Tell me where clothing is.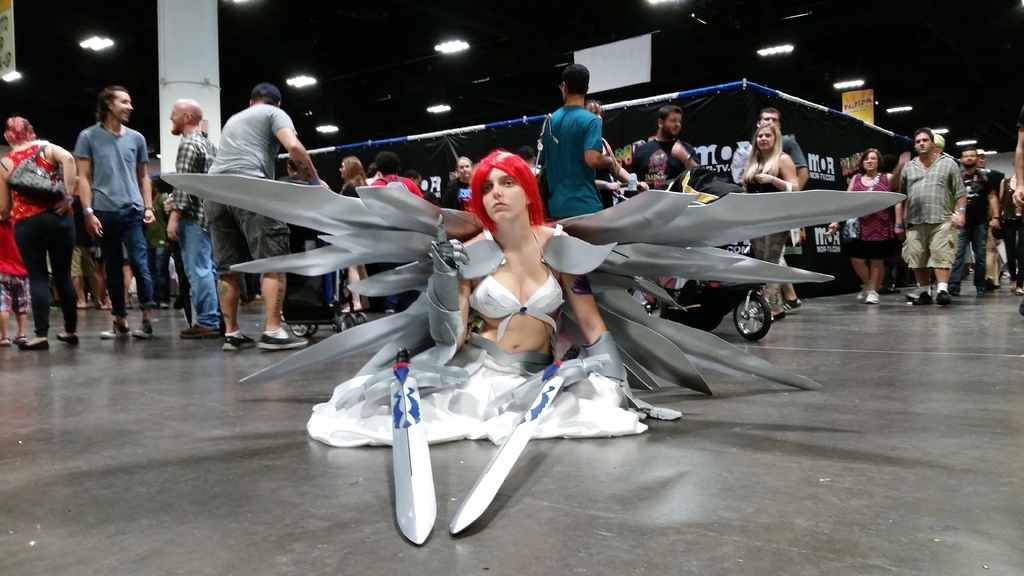
clothing is at [374,173,420,202].
